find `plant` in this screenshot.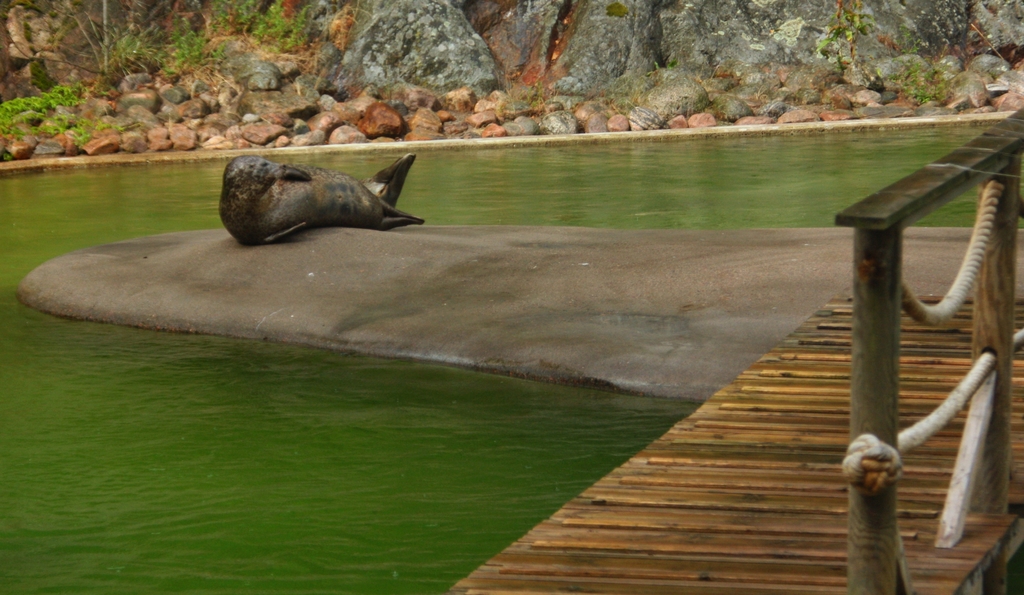
The bounding box for `plant` is 162:19:231:77.
